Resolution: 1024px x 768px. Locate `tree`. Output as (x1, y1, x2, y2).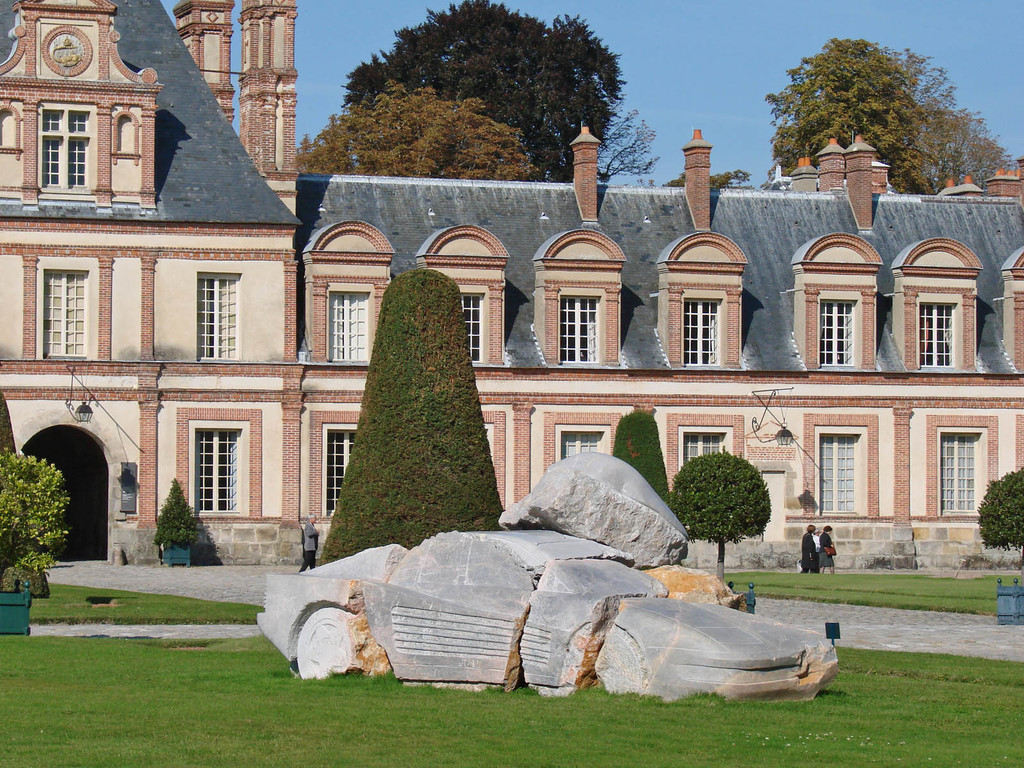
(0, 447, 74, 607).
